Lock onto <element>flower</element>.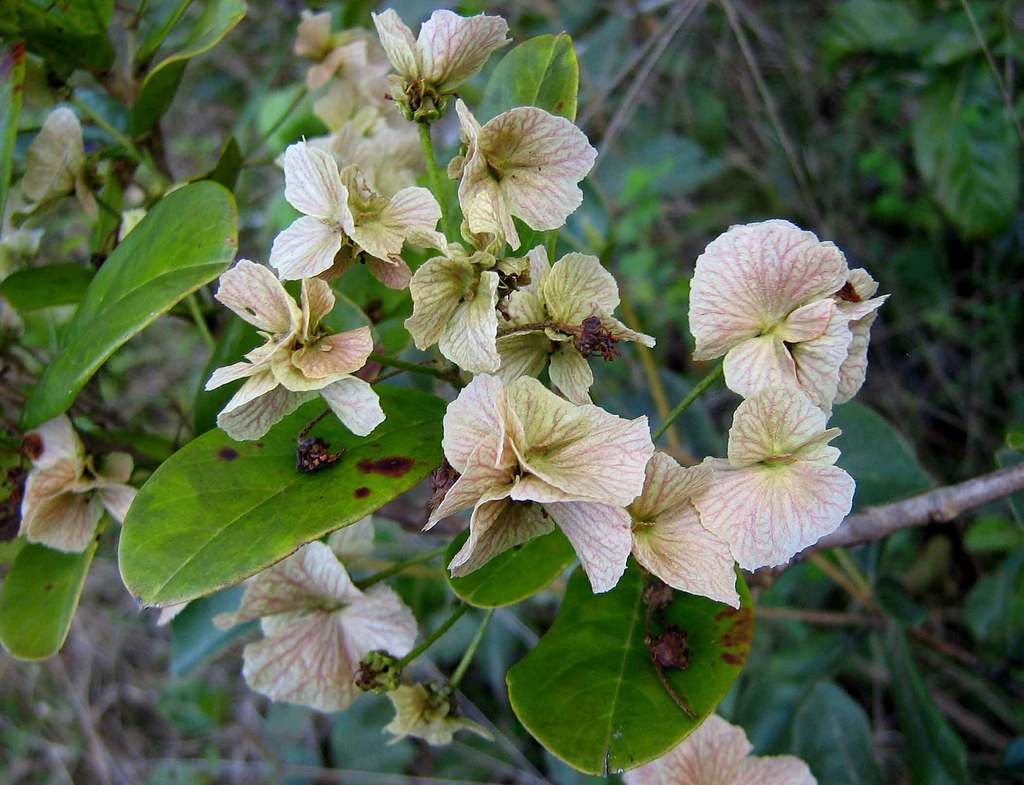
Locked: left=673, top=214, right=877, bottom=397.
